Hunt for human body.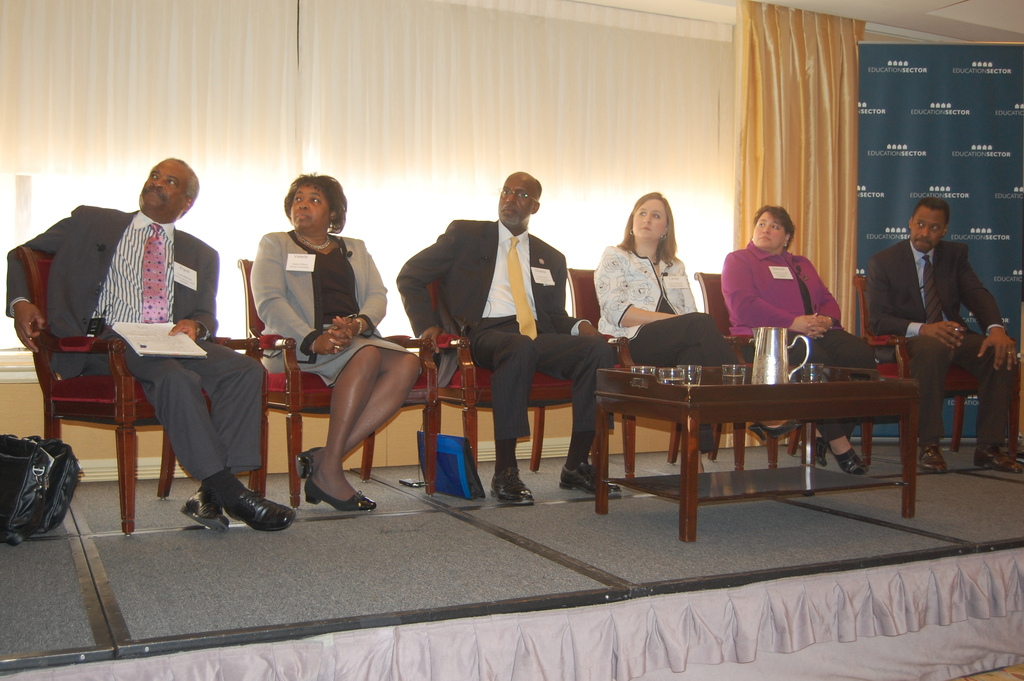
Hunted down at {"x1": 842, "y1": 200, "x2": 1015, "y2": 473}.
